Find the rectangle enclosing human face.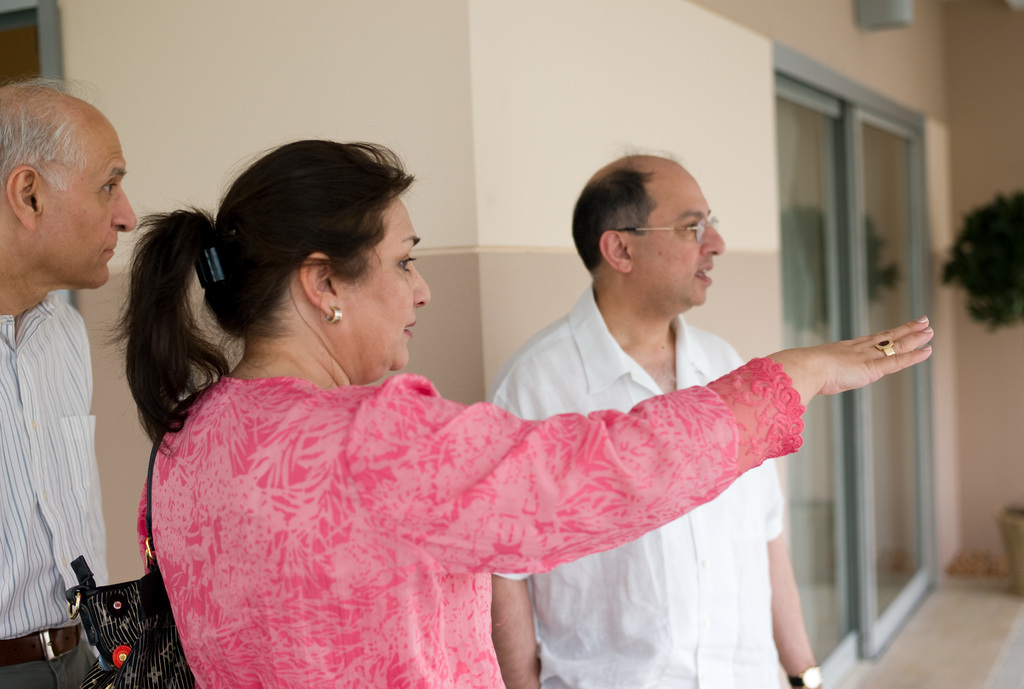
bbox=(346, 190, 440, 389).
